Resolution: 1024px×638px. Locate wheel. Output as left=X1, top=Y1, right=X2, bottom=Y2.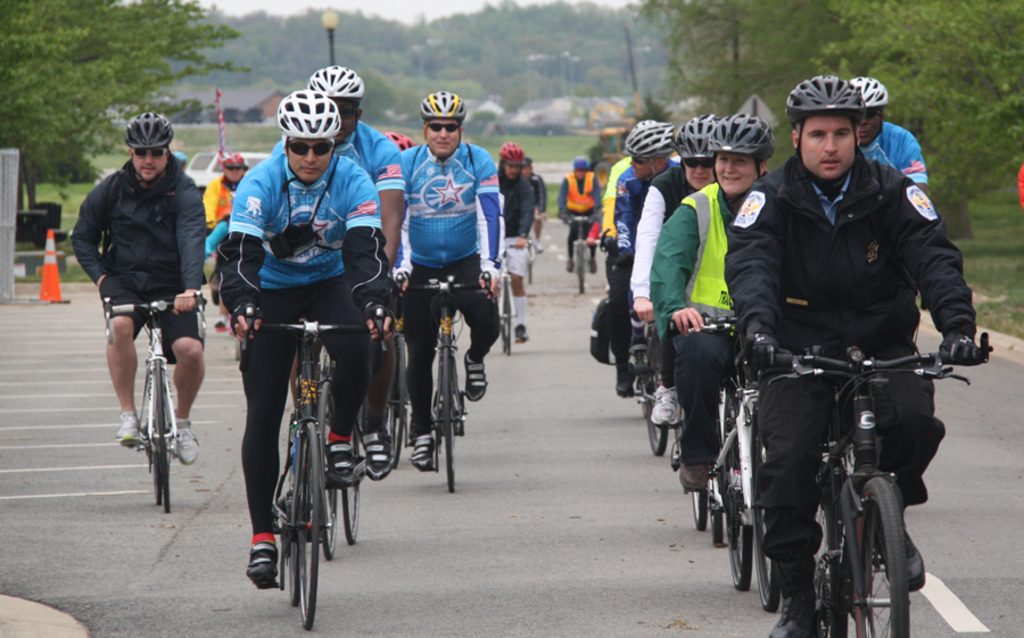
left=711, top=389, right=755, bottom=591.
